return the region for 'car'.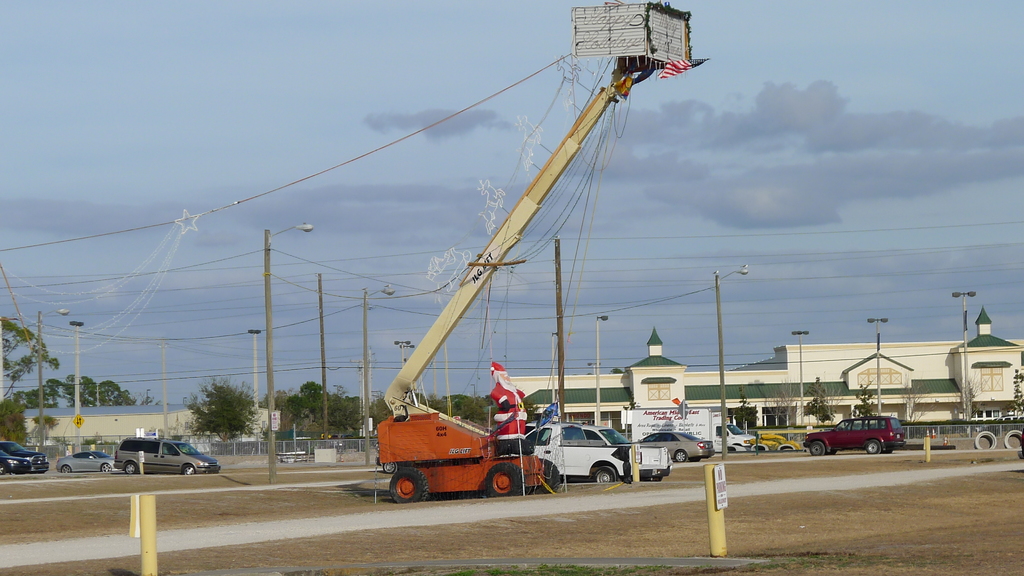
(634,429,716,463).
